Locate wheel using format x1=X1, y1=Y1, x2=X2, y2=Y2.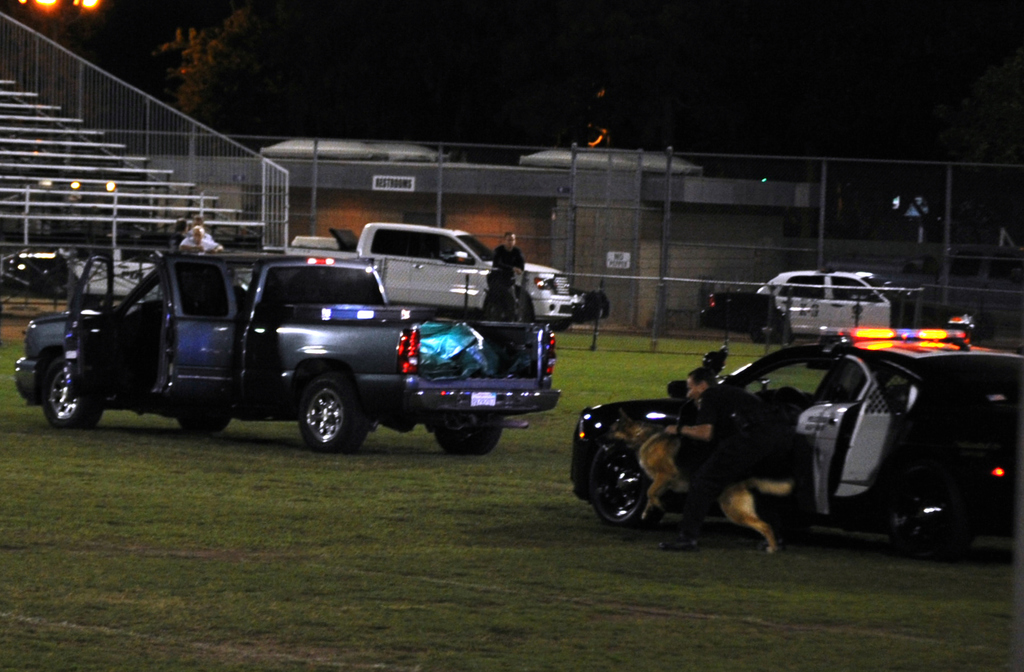
x1=436, y1=410, x2=503, y2=456.
